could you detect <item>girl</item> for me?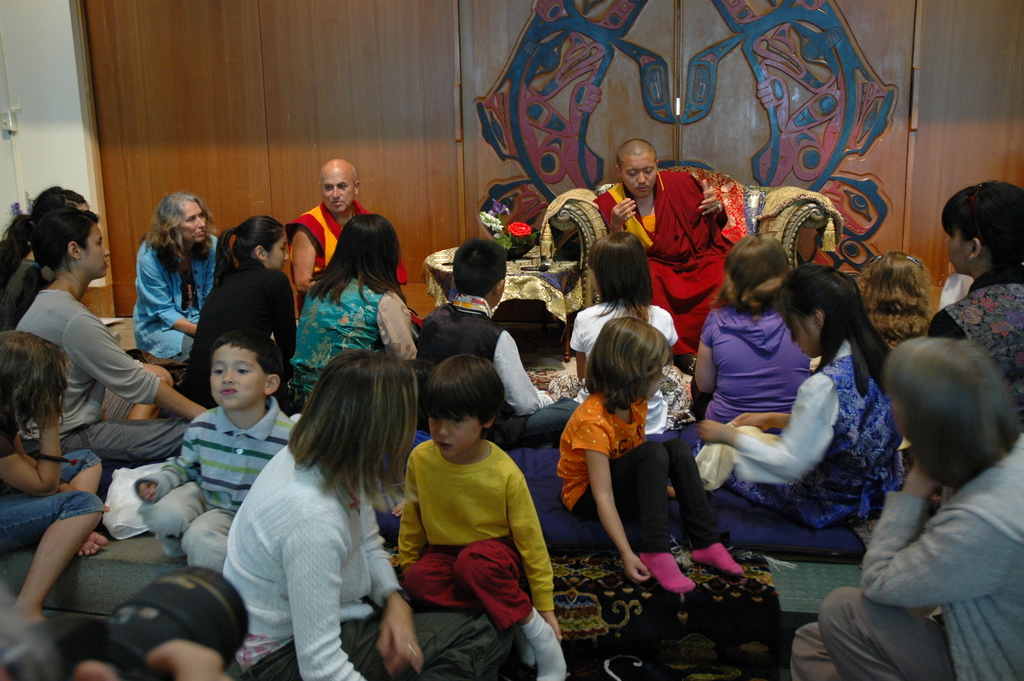
Detection result: select_region(689, 234, 813, 445).
